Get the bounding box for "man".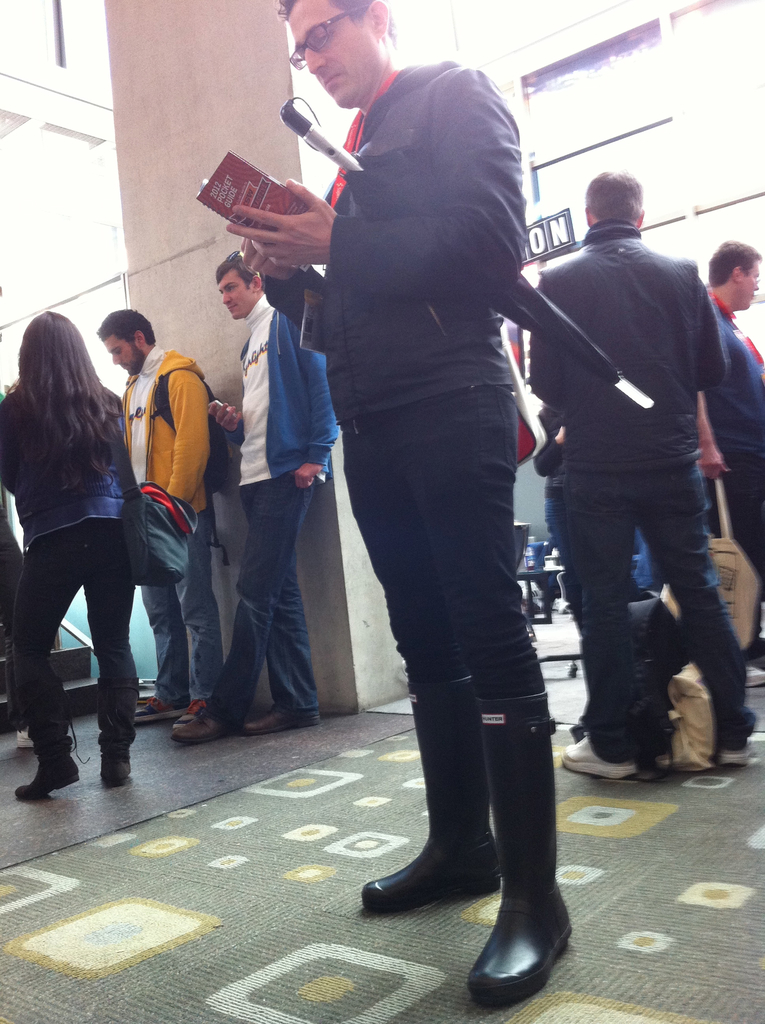
bbox(702, 244, 760, 664).
